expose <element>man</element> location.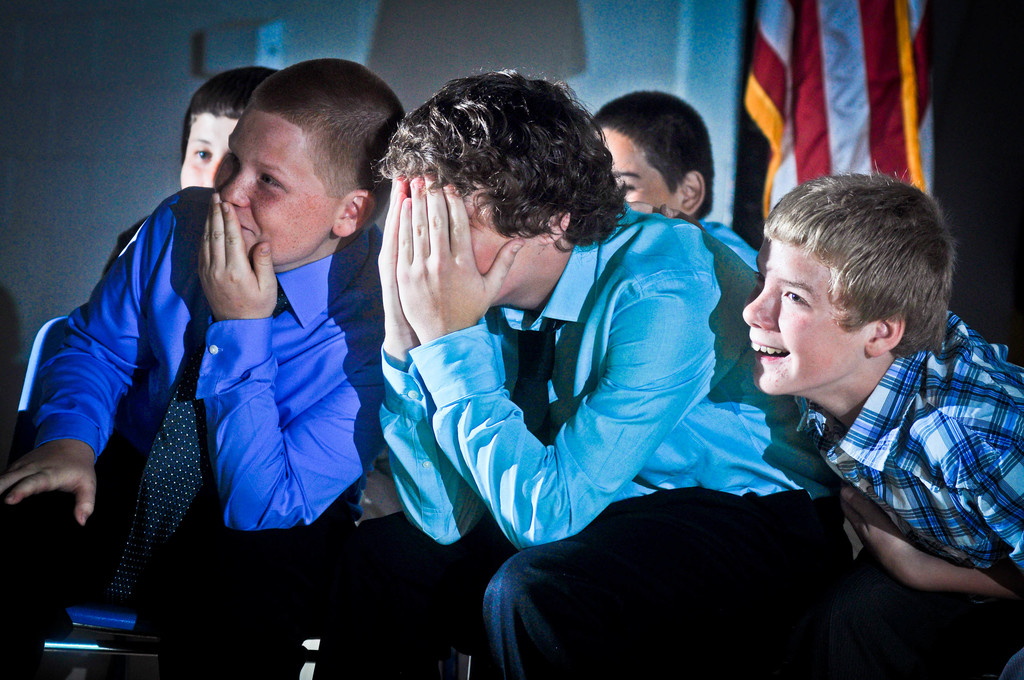
Exposed at select_region(387, 107, 876, 656).
